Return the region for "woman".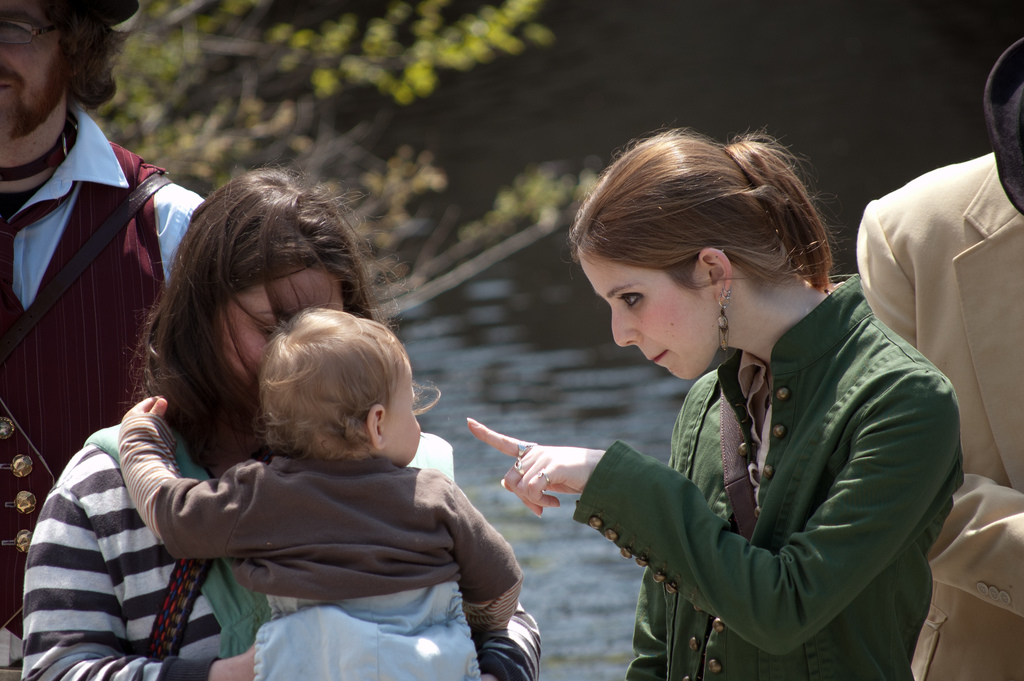
461, 127, 954, 680.
